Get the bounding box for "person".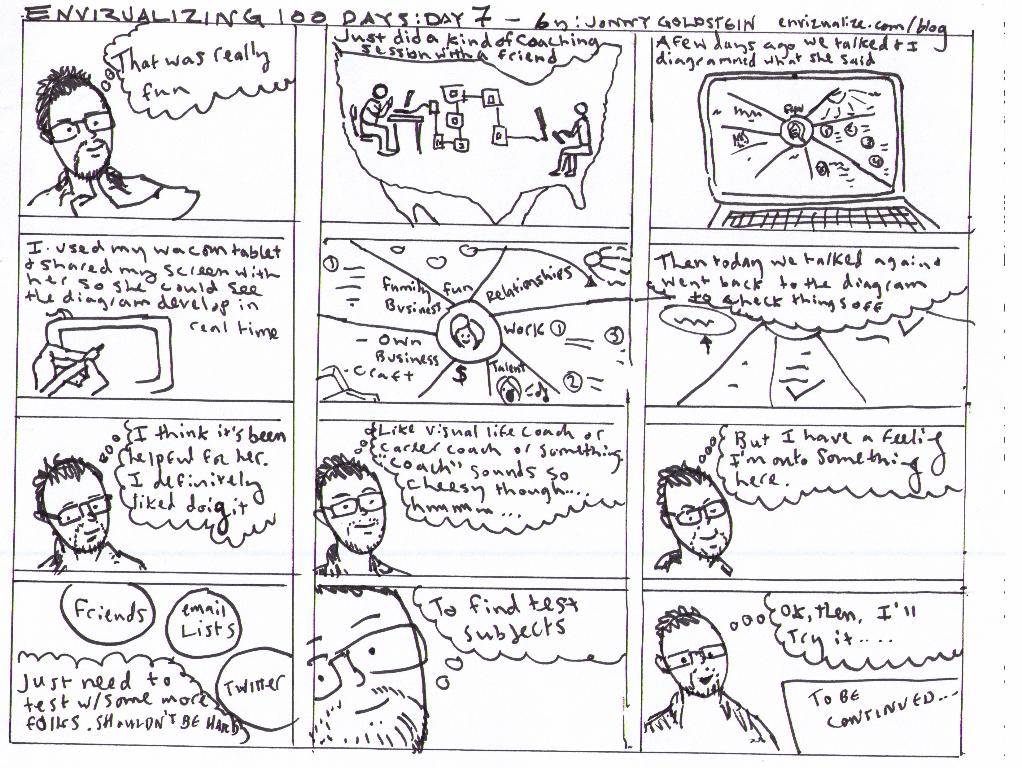
bbox=[321, 449, 419, 576].
